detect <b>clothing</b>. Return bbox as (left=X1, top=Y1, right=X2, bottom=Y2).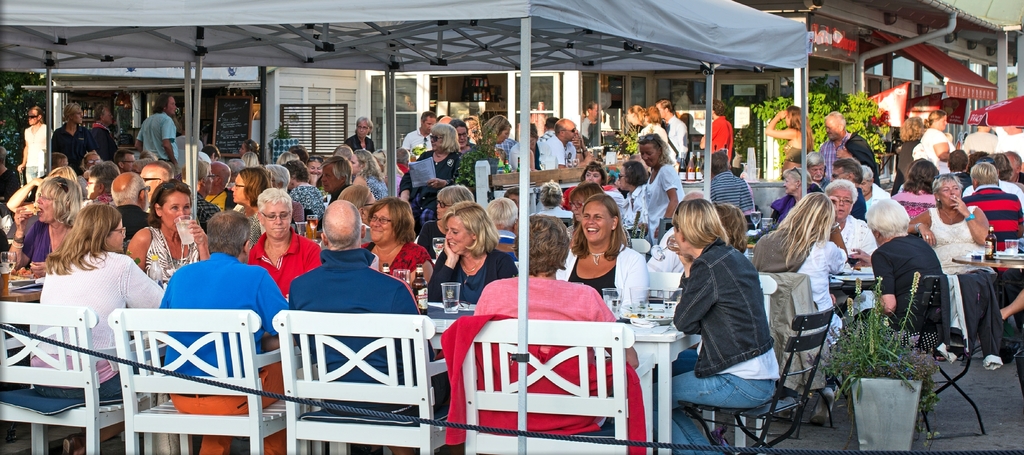
(left=35, top=258, right=171, bottom=443).
